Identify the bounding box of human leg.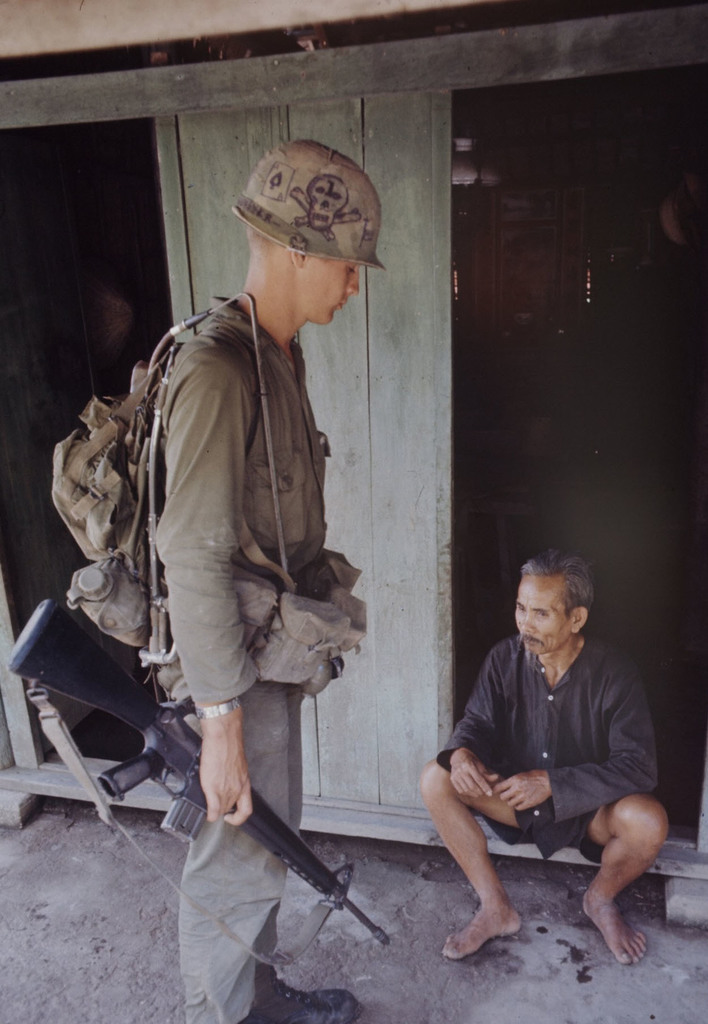
<region>172, 728, 291, 1023</region>.
